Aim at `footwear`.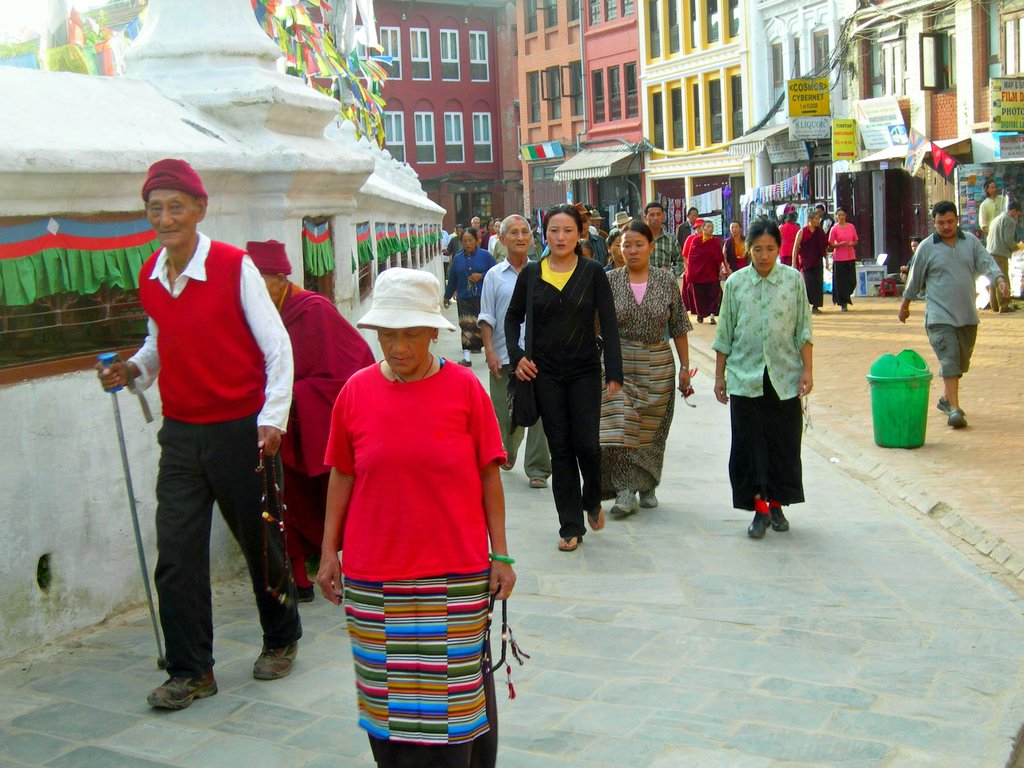
Aimed at bbox(248, 637, 300, 683).
